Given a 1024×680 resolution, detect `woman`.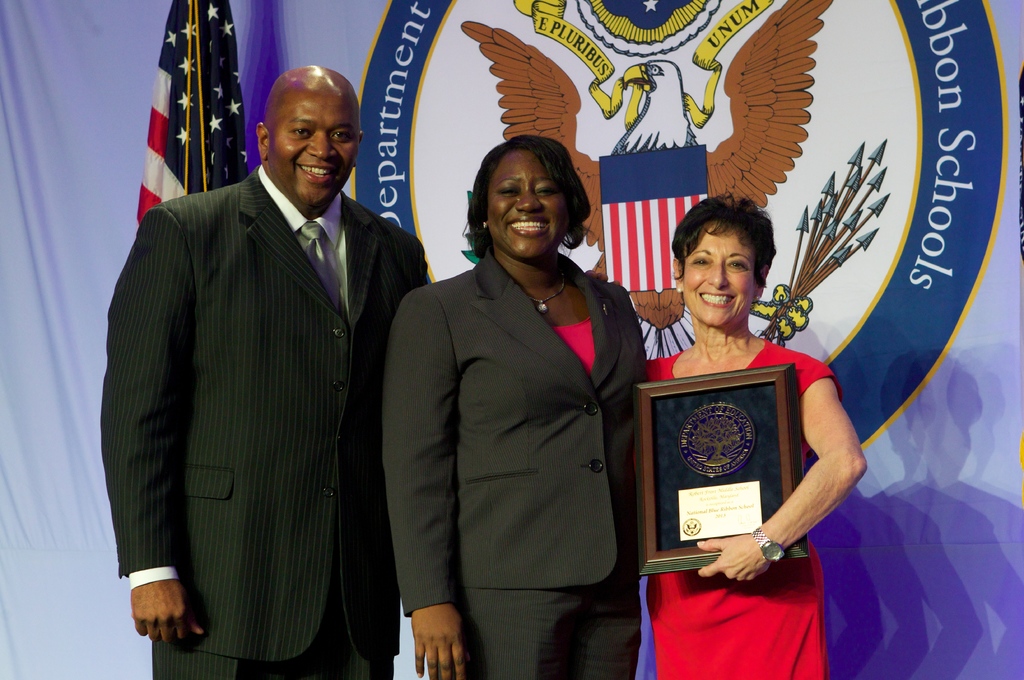
<box>642,193,870,679</box>.
